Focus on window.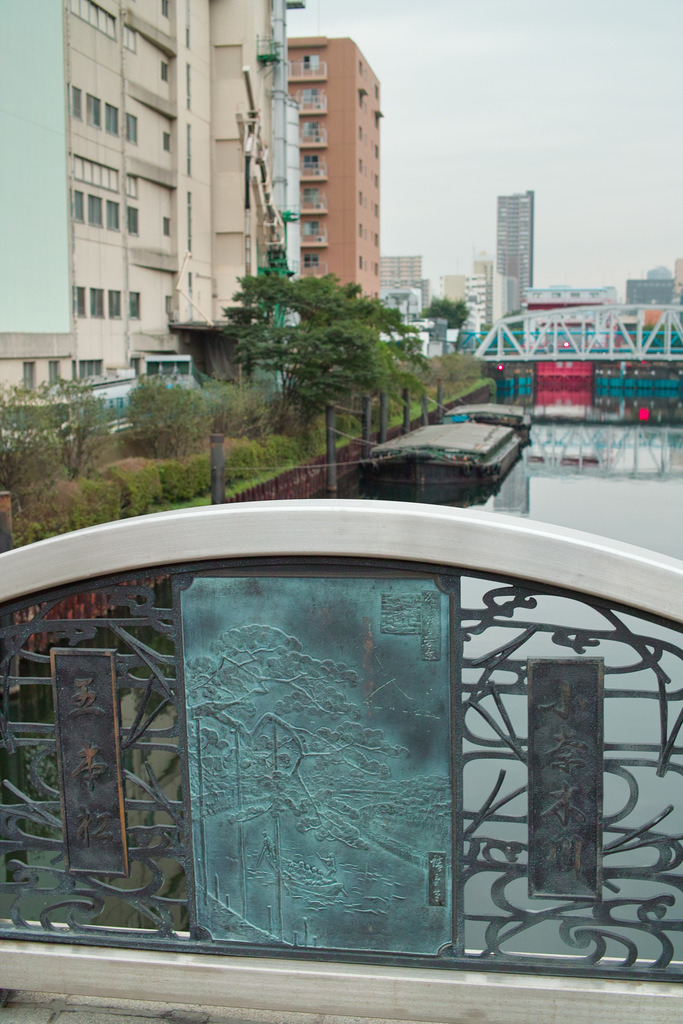
Focused at 74,90,85,120.
